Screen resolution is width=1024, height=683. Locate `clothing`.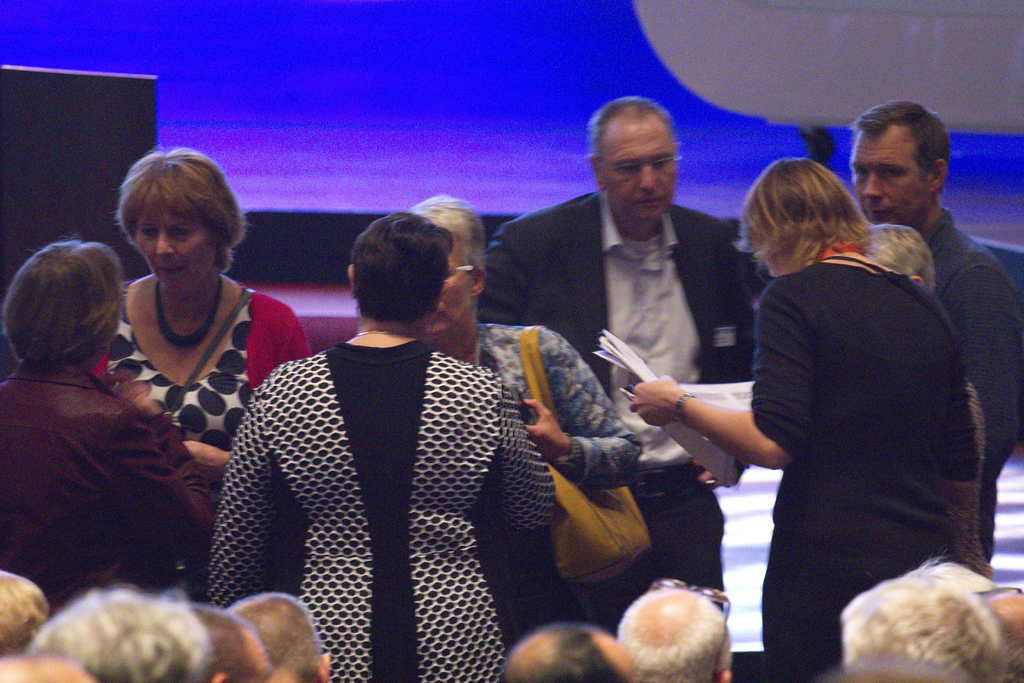
bbox(930, 205, 1023, 562).
